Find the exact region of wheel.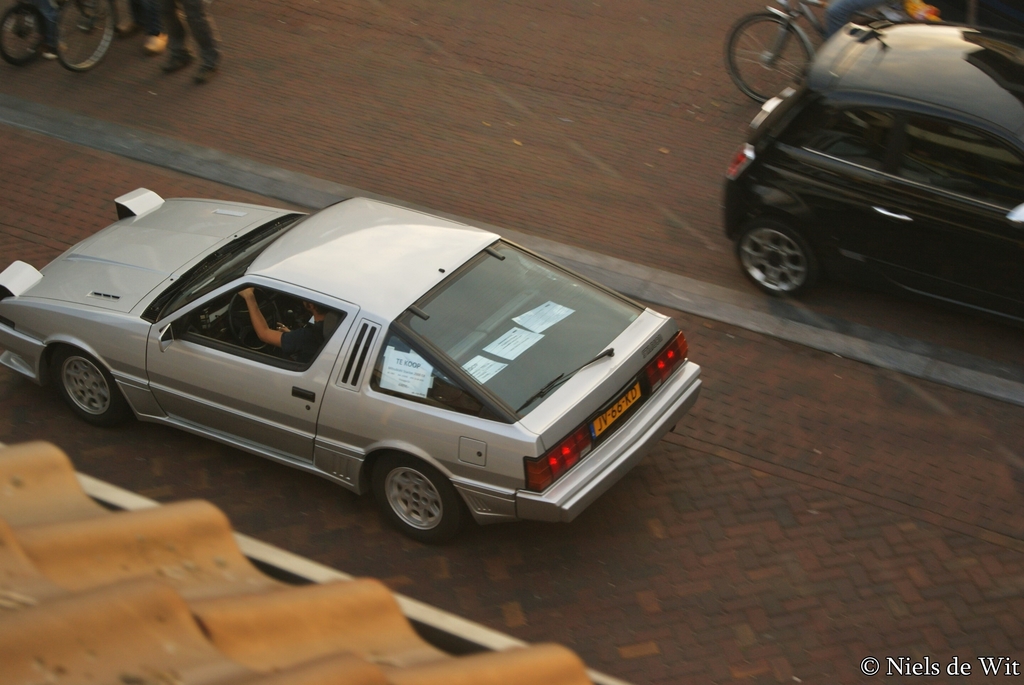
Exact region: box(54, 0, 122, 69).
